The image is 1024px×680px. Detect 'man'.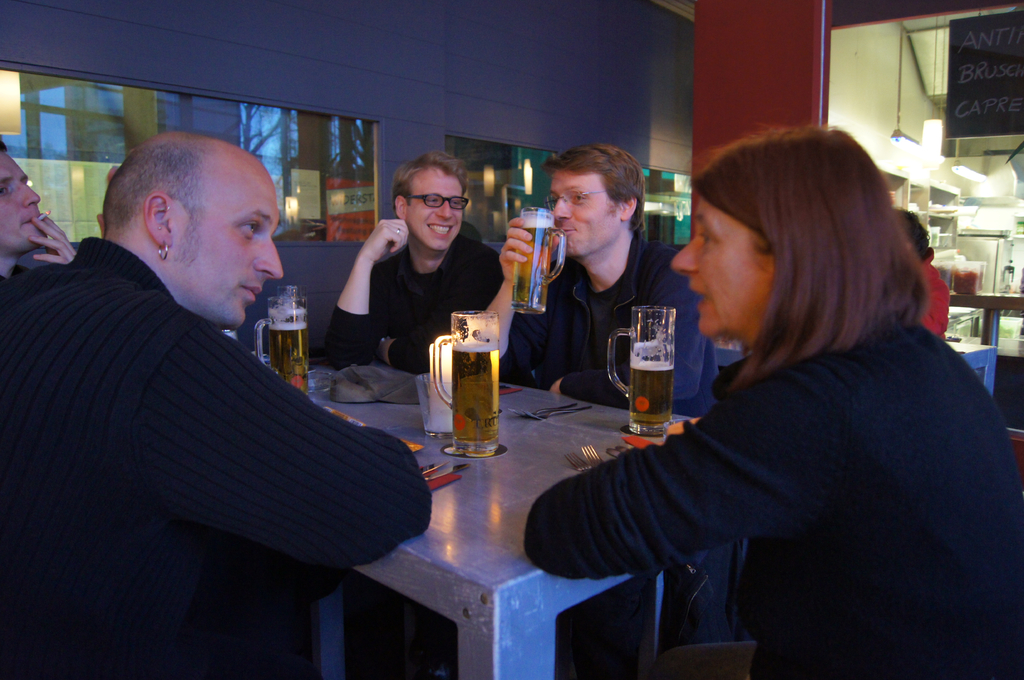
Detection: select_region(476, 140, 708, 421).
